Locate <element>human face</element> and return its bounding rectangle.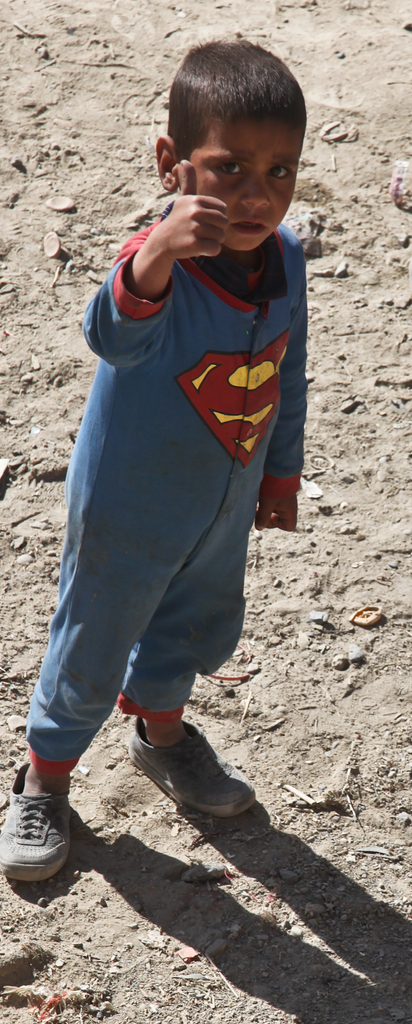
bbox=[182, 113, 301, 254].
